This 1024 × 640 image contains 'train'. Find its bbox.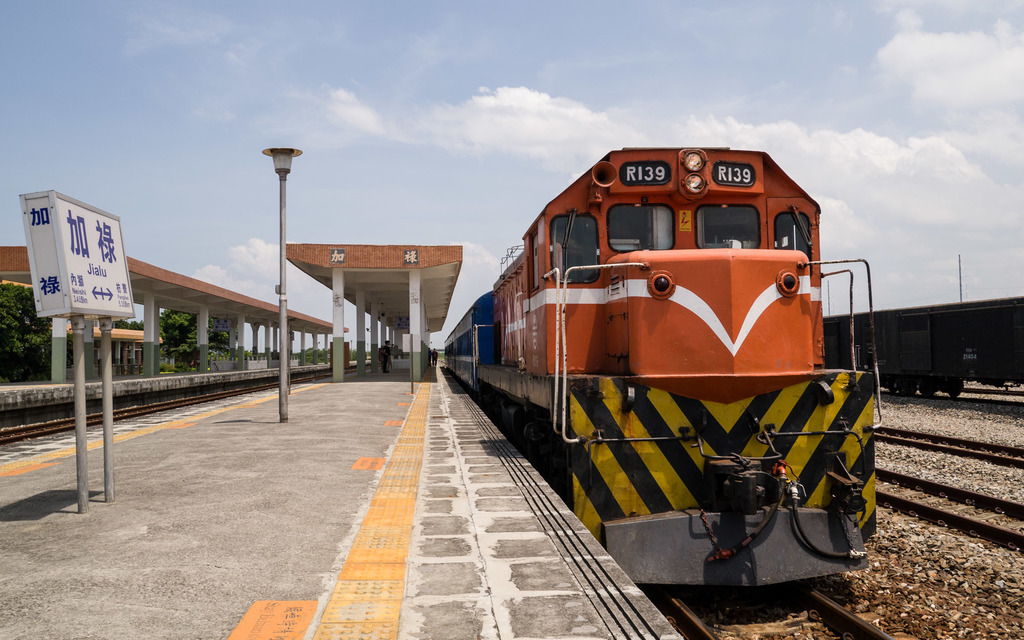
[x1=429, y1=141, x2=874, y2=590].
